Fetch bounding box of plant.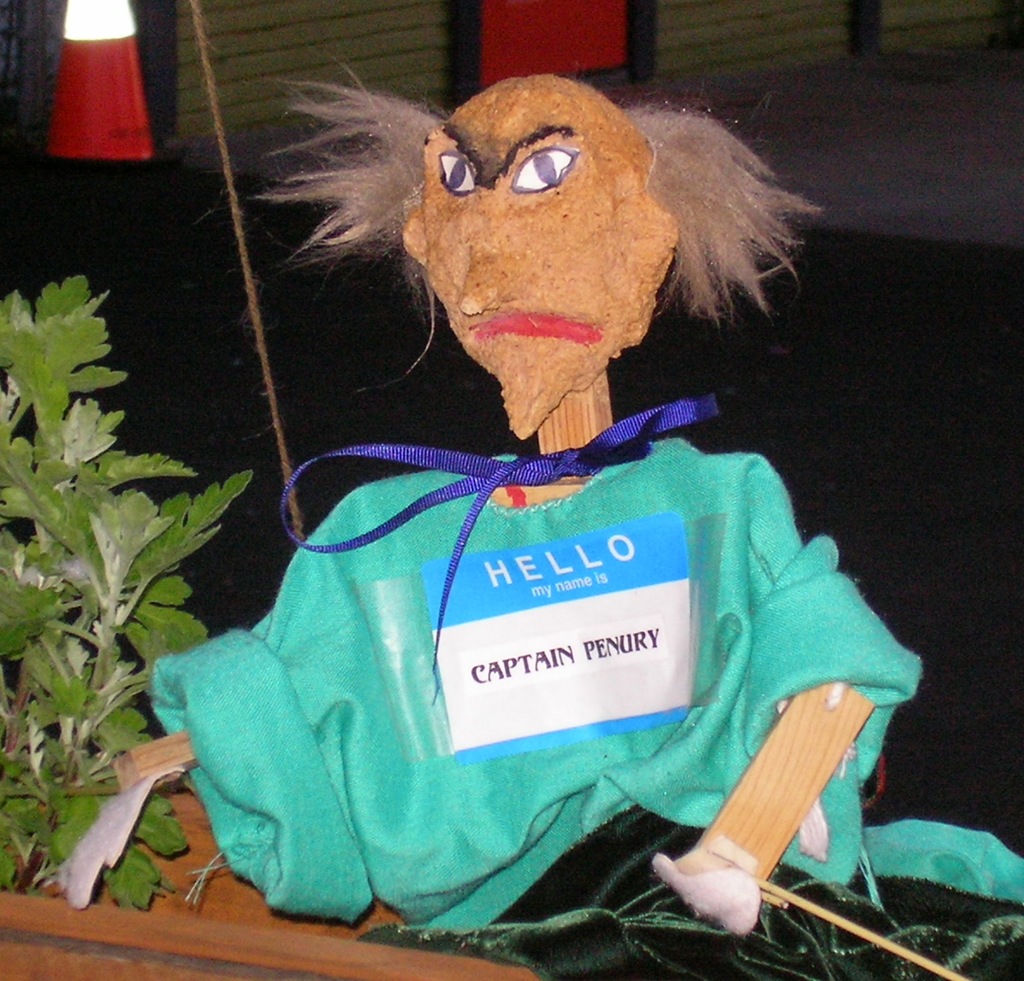
Bbox: [x1=13, y1=223, x2=263, y2=930].
